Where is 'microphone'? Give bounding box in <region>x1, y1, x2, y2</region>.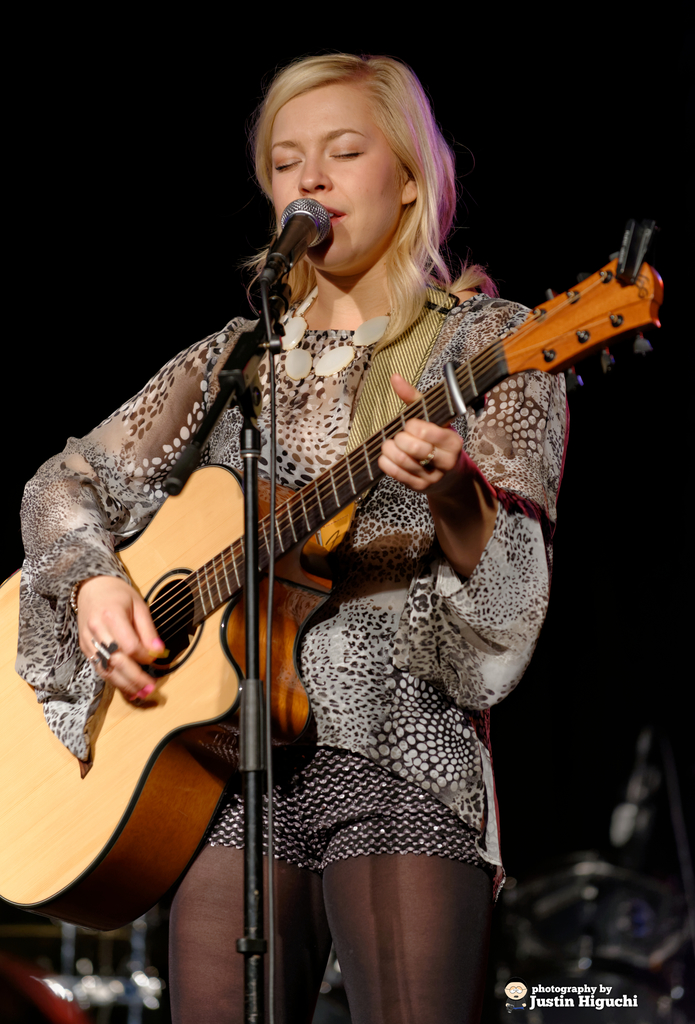
<region>263, 173, 340, 277</region>.
